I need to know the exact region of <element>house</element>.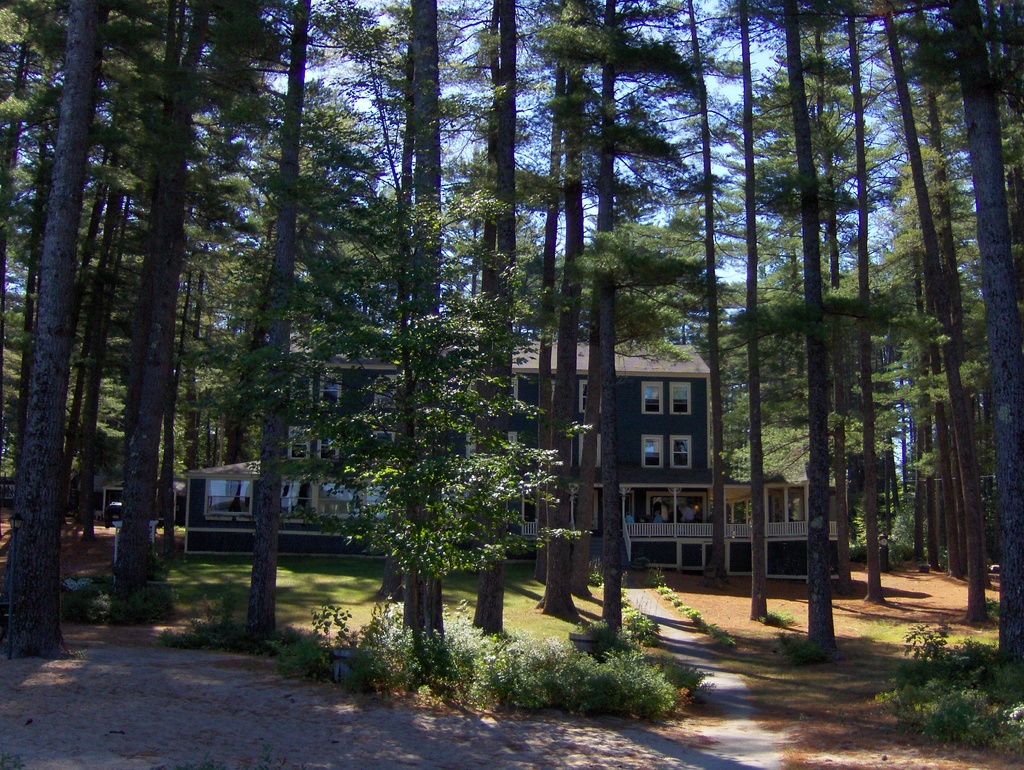
Region: x1=177, y1=447, x2=388, y2=568.
